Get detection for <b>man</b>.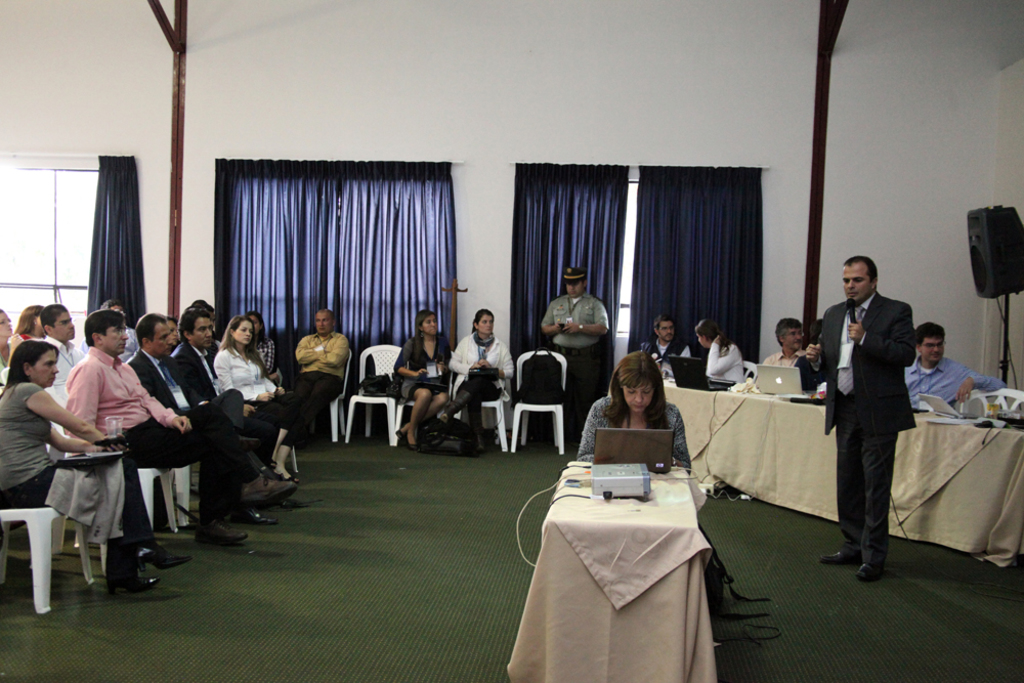
Detection: <bbox>61, 309, 297, 547</bbox>.
